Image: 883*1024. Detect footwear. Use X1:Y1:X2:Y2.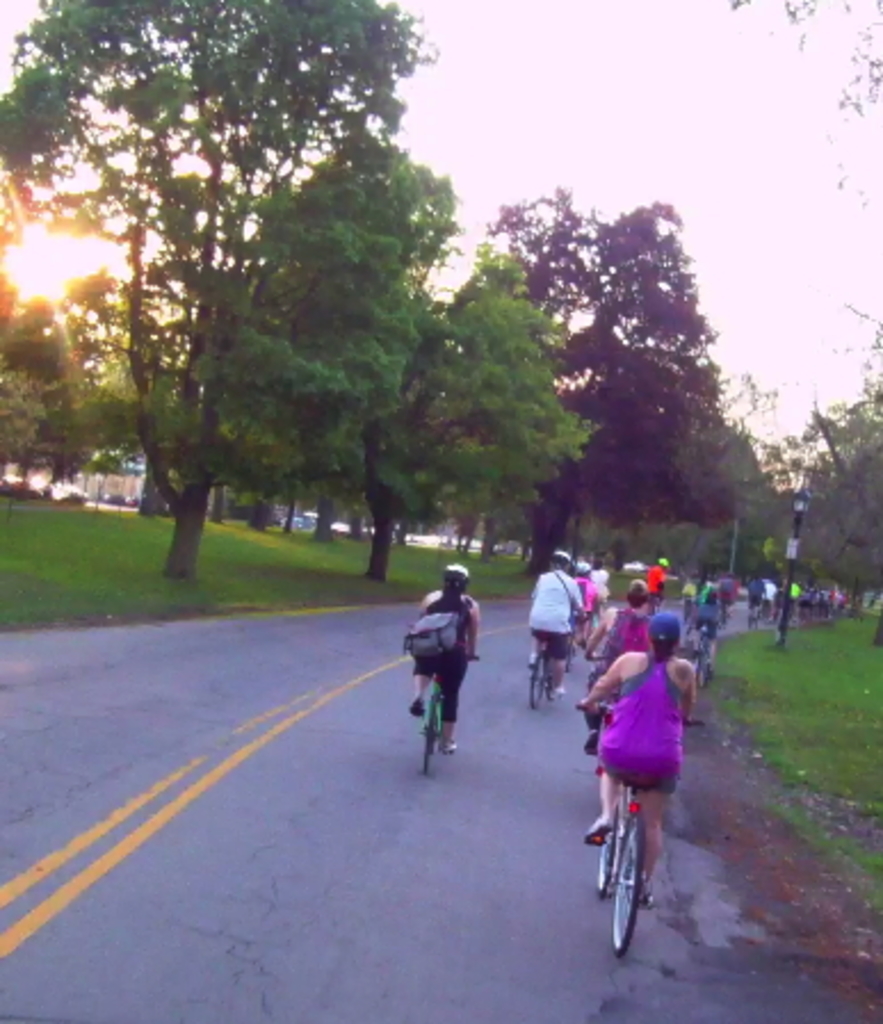
641:885:659:910.
